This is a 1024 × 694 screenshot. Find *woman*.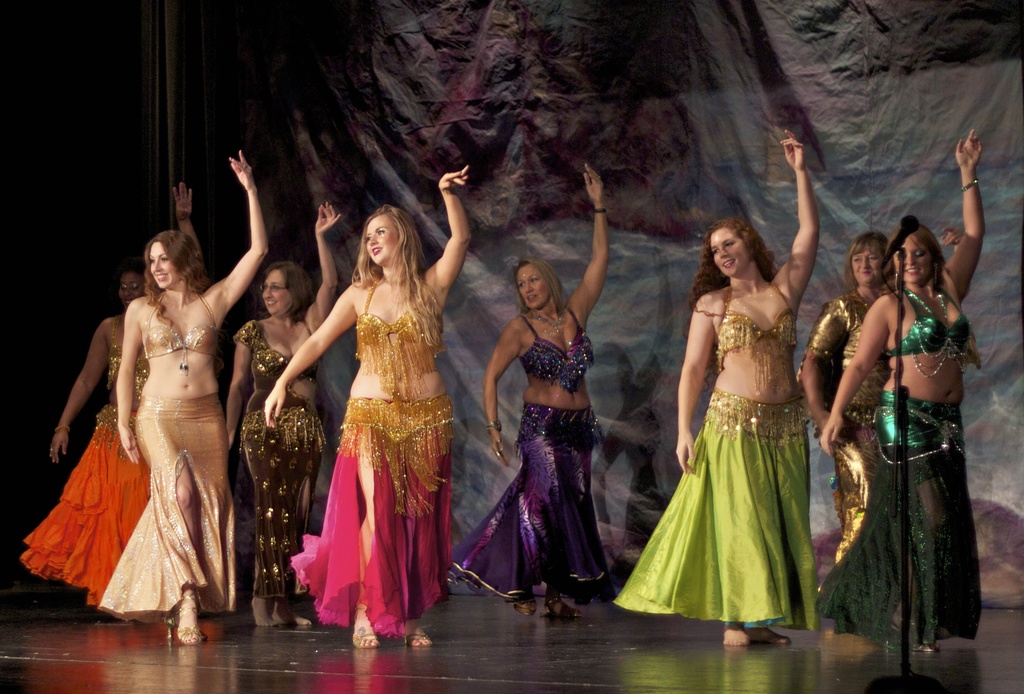
Bounding box: 264/163/470/651.
